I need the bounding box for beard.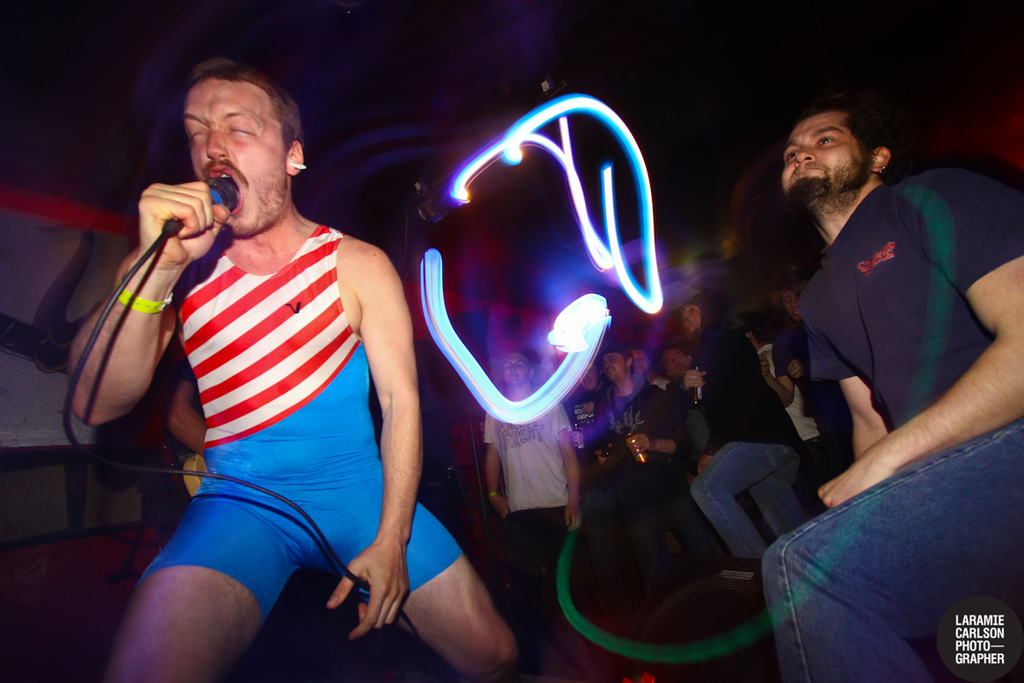
Here it is: (left=777, top=155, right=875, bottom=213).
